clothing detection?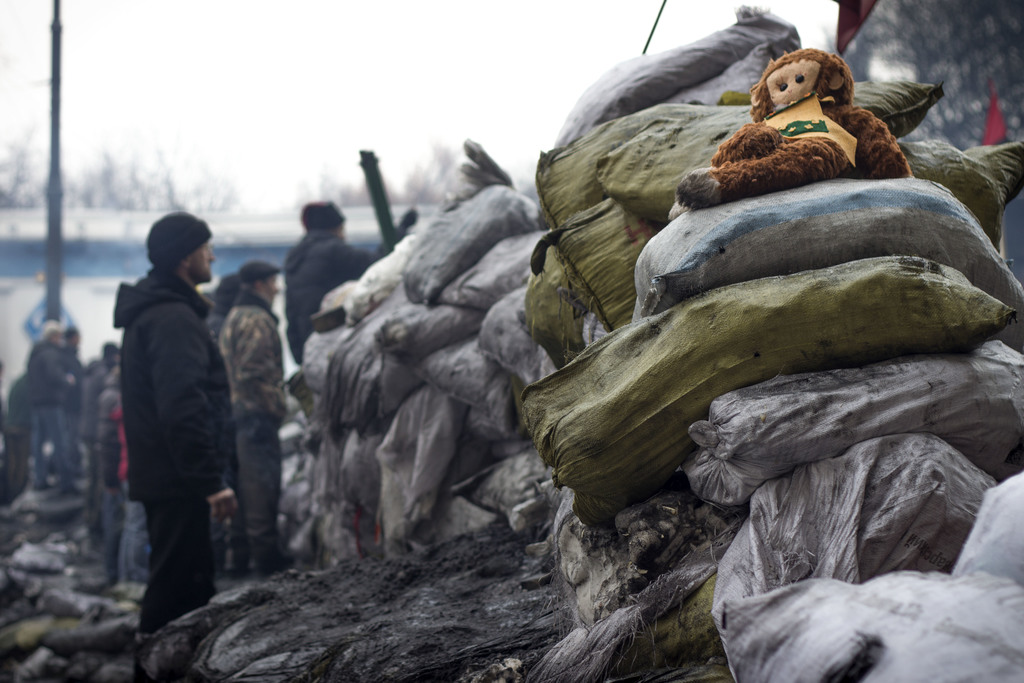
221:292:284:566
